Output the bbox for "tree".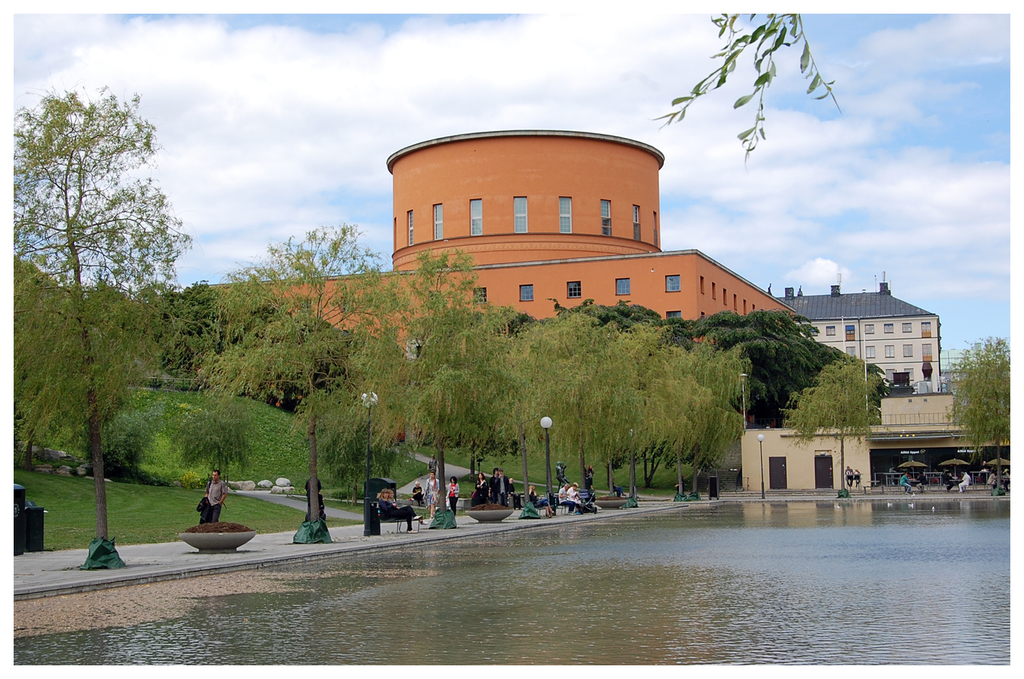
left=664, top=303, right=856, bottom=458.
